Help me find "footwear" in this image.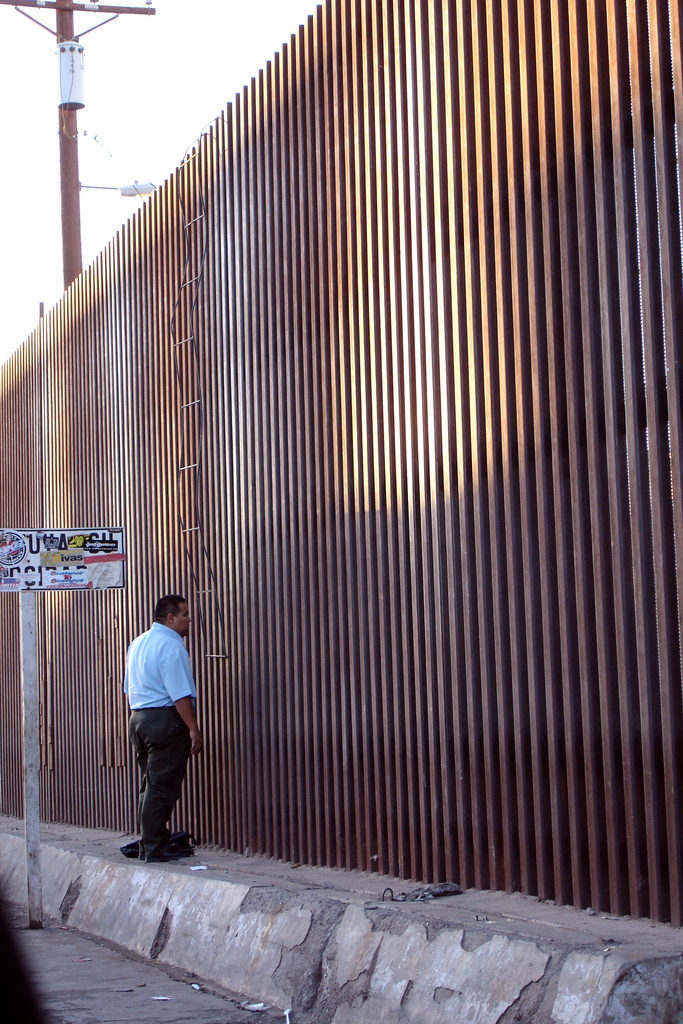
Found it: (146, 852, 179, 865).
